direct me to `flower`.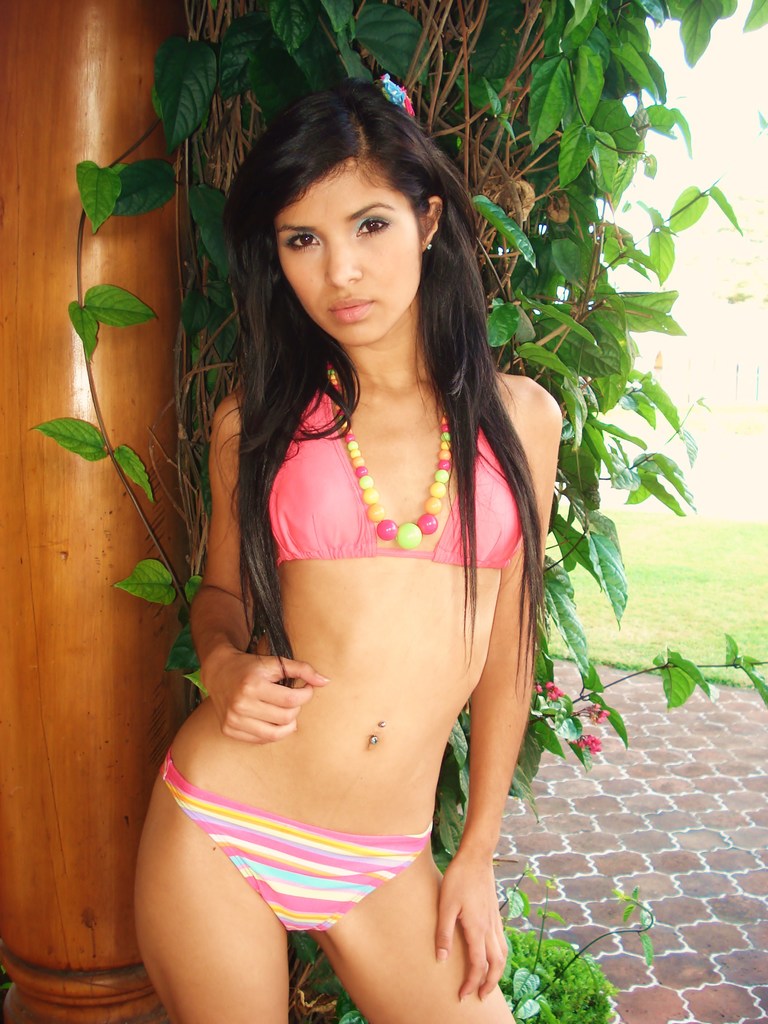
Direction: x1=548, y1=676, x2=561, y2=703.
